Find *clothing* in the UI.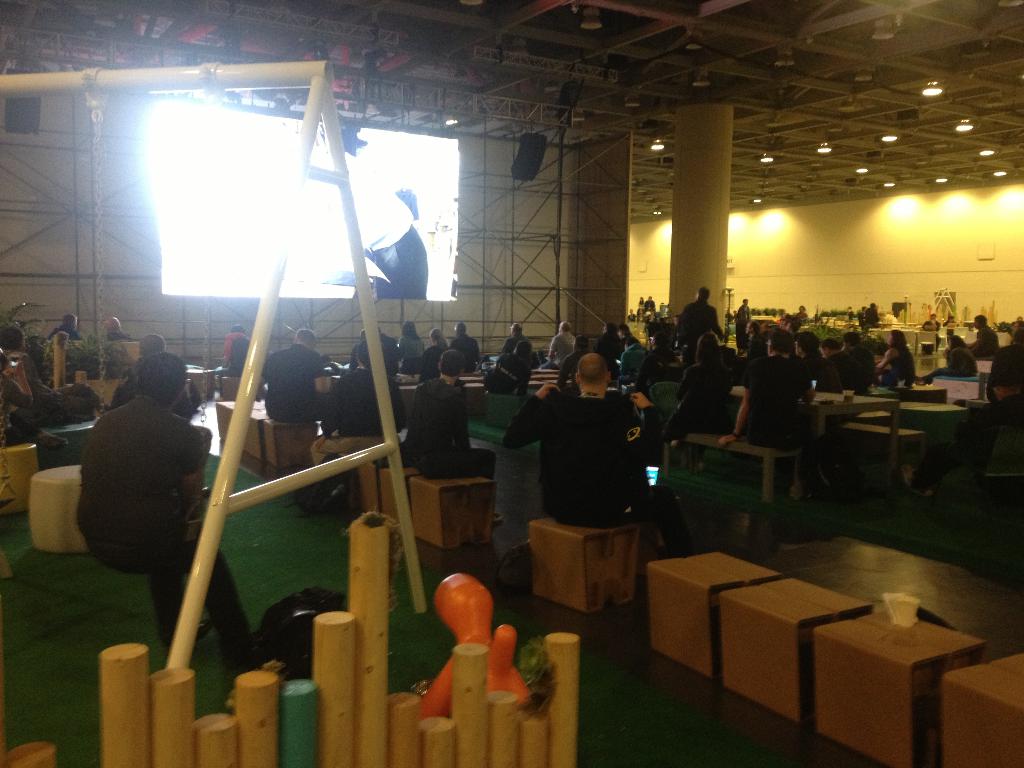
UI element at (left=501, top=384, right=669, bottom=535).
